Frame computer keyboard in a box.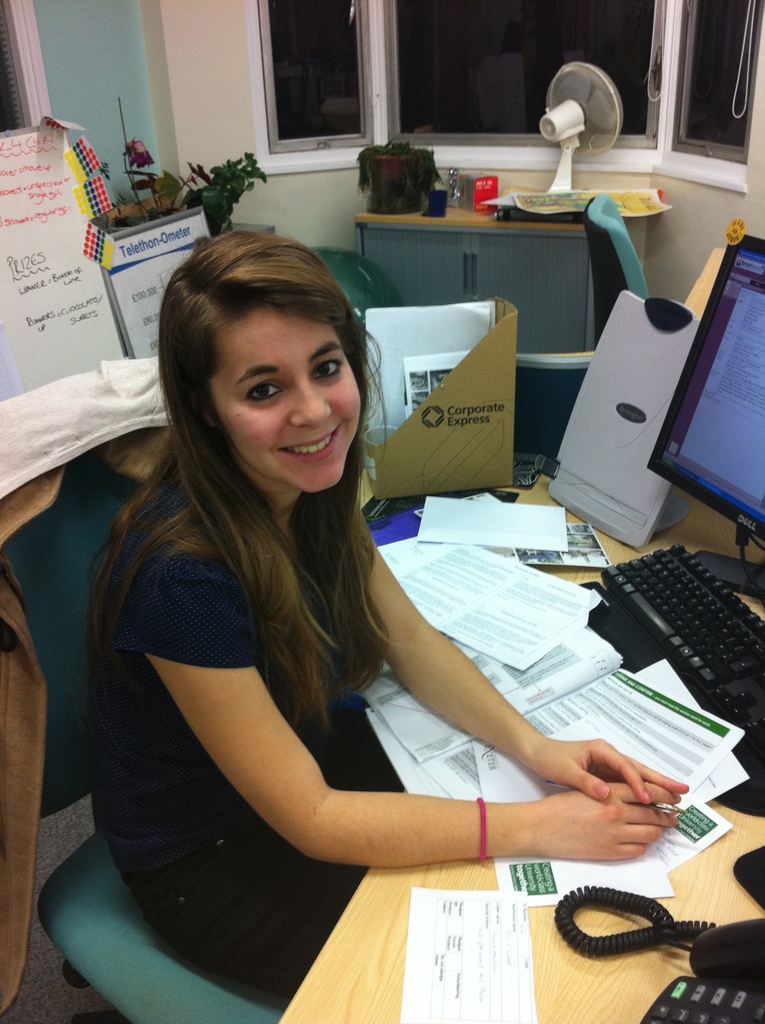
rect(599, 541, 764, 777).
